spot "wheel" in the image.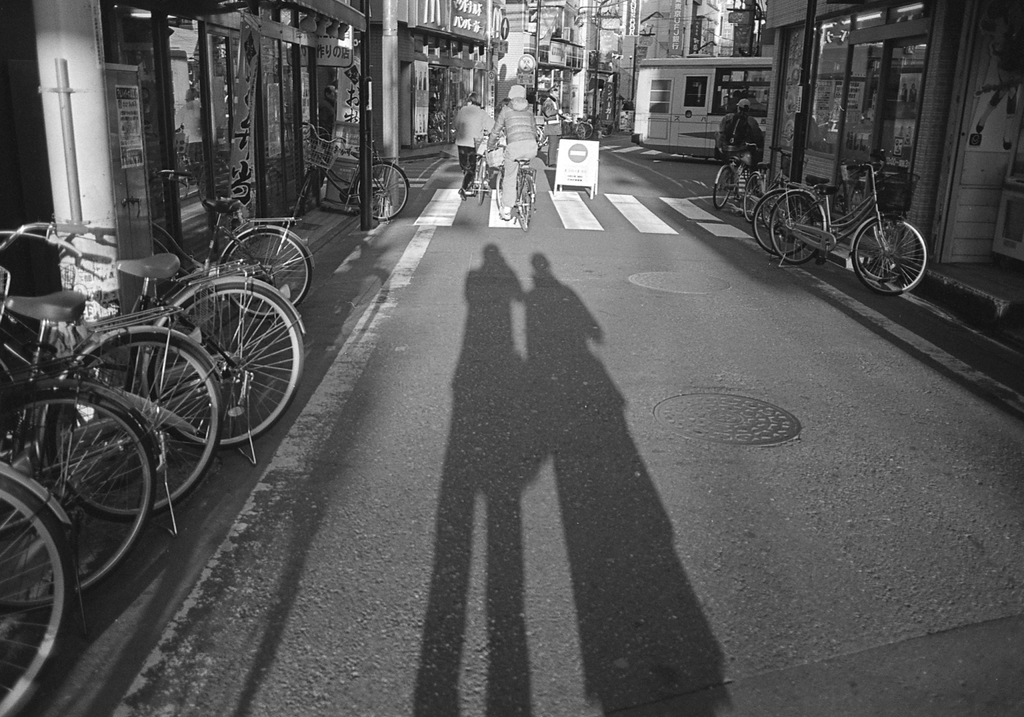
"wheel" found at box(475, 163, 485, 205).
